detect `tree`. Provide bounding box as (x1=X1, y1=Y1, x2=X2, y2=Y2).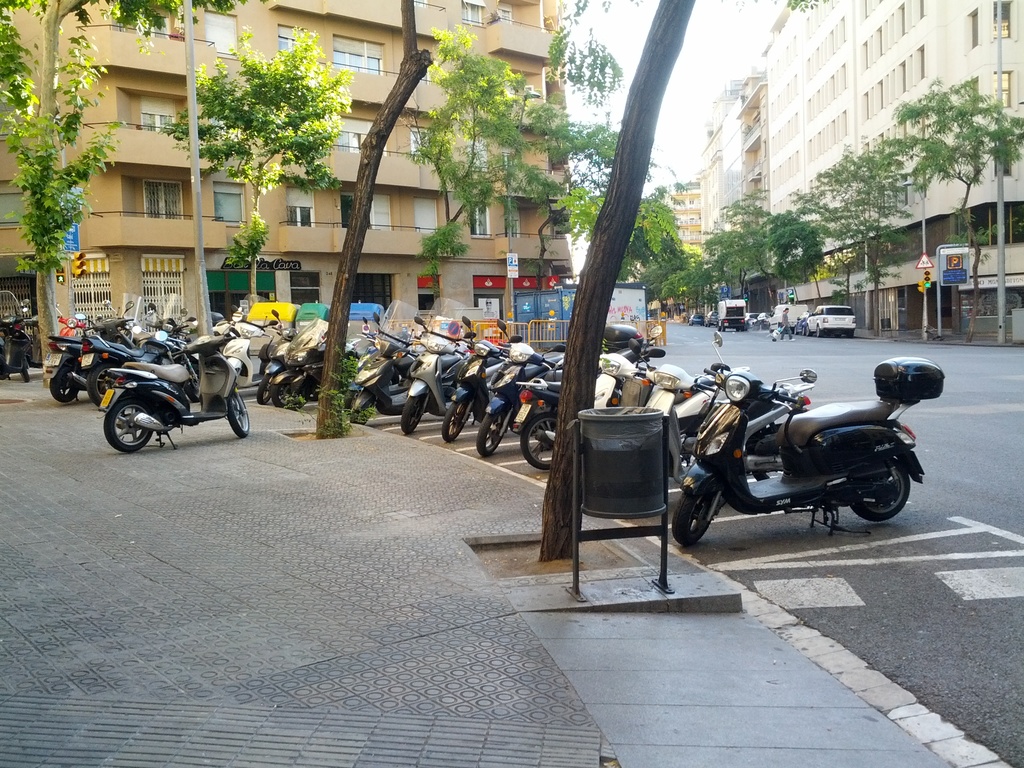
(x1=826, y1=246, x2=865, y2=328).
